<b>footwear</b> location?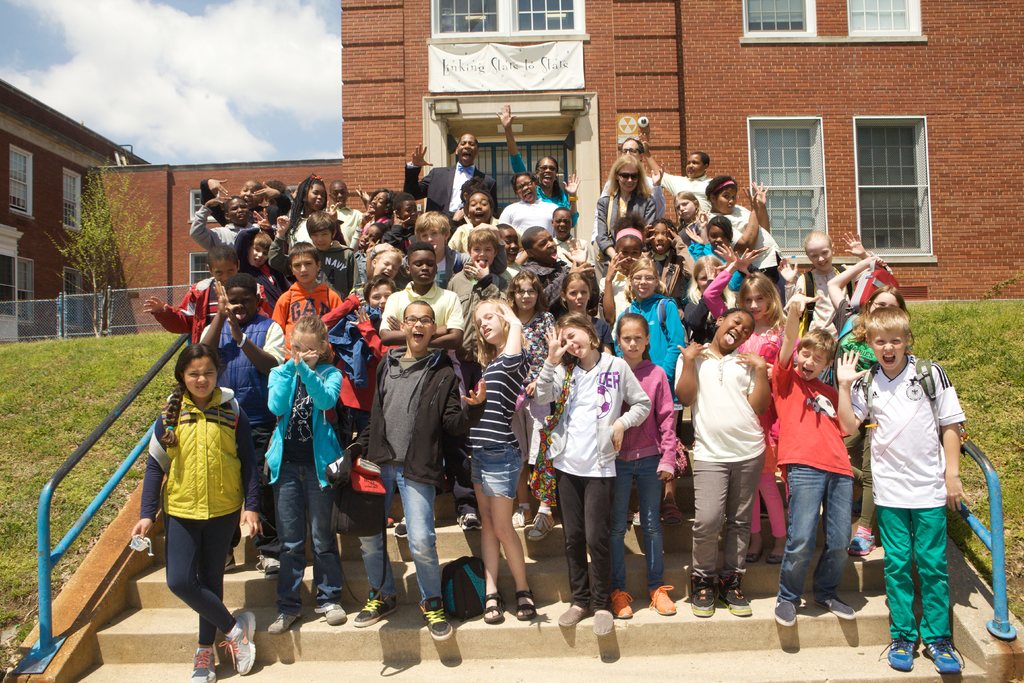
crop(266, 607, 297, 636)
